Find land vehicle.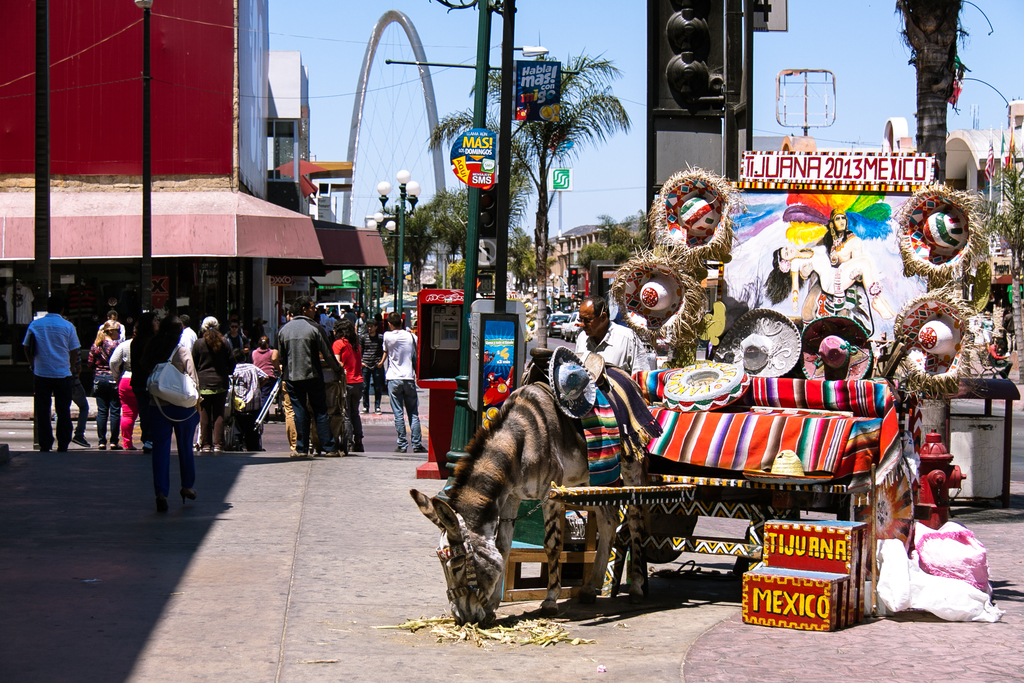
(left=314, top=299, right=360, bottom=325).
